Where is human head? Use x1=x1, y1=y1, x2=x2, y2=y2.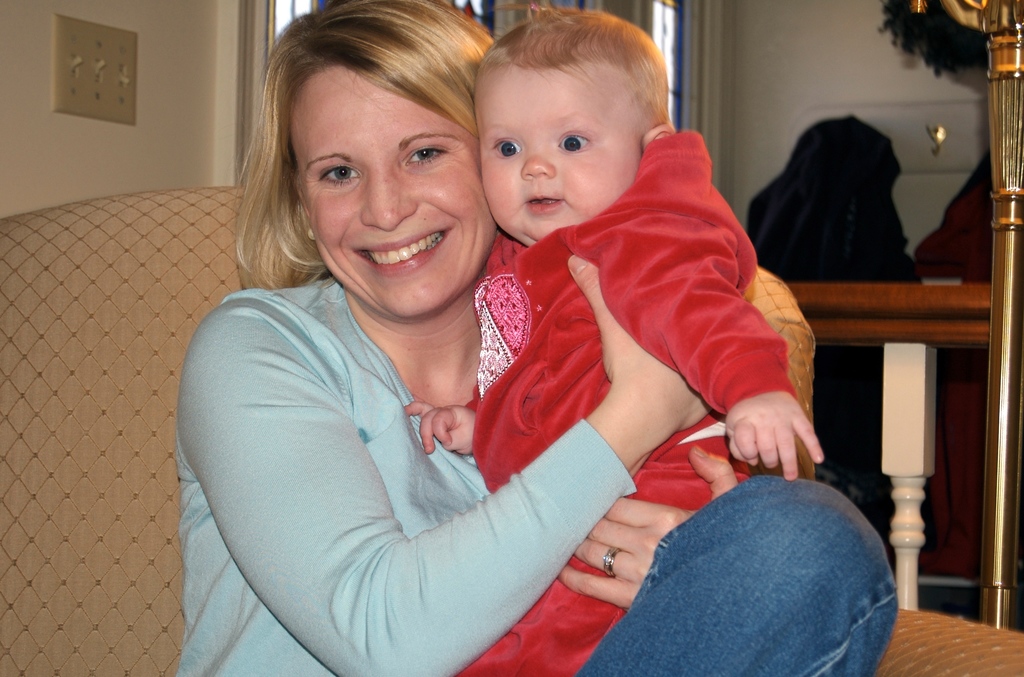
x1=481, y1=10, x2=674, y2=246.
